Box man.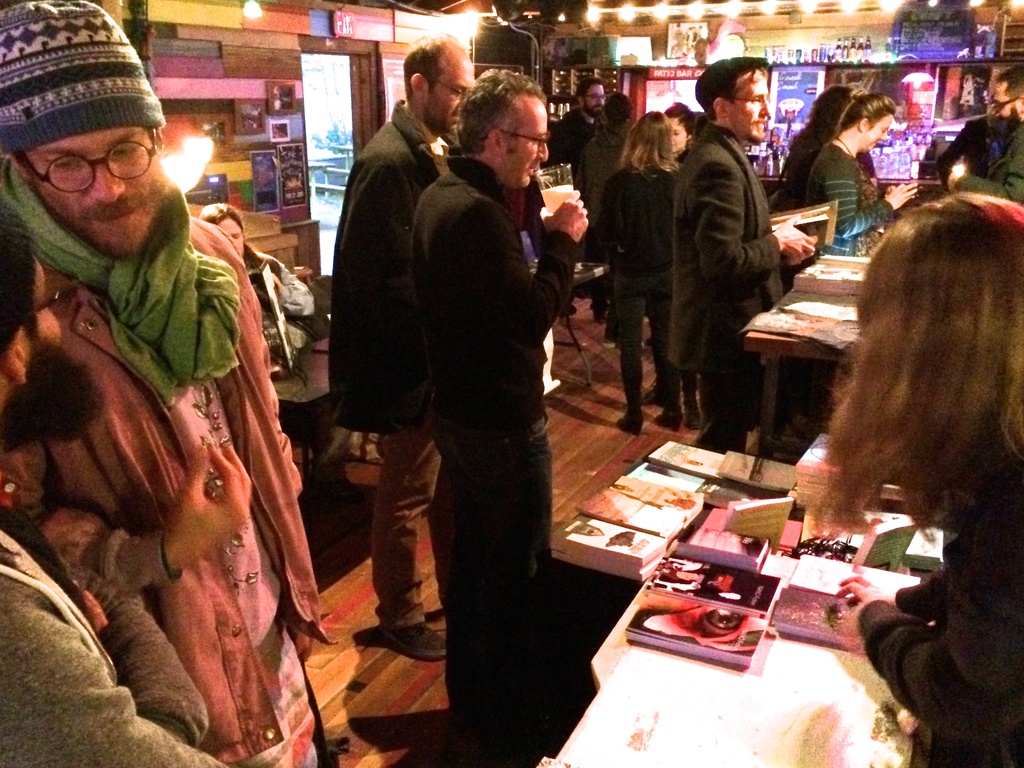
[left=673, top=56, right=826, bottom=458].
